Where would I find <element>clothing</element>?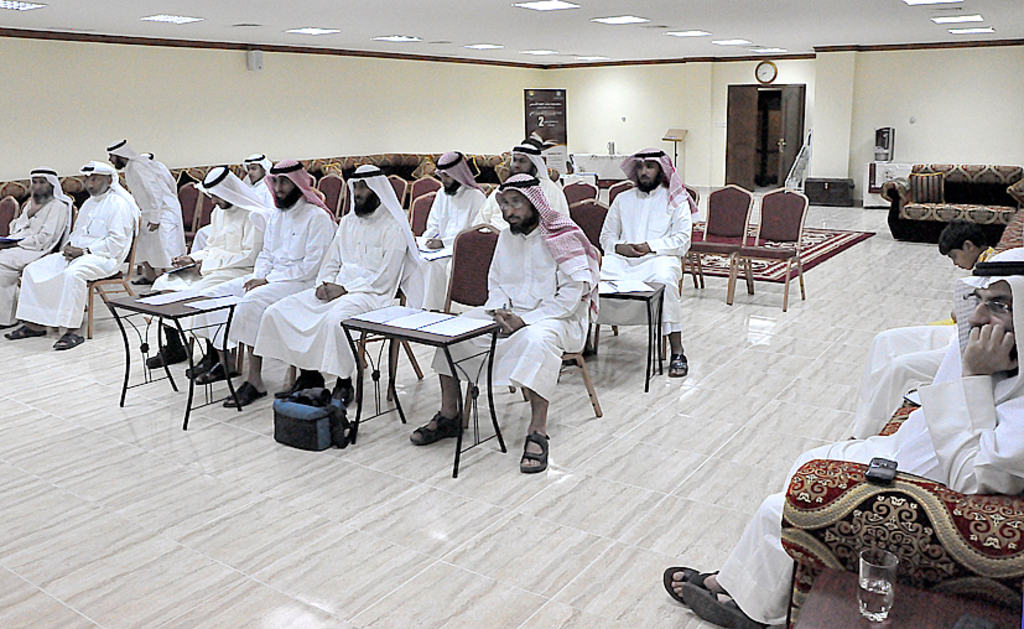
At region(430, 168, 591, 399).
